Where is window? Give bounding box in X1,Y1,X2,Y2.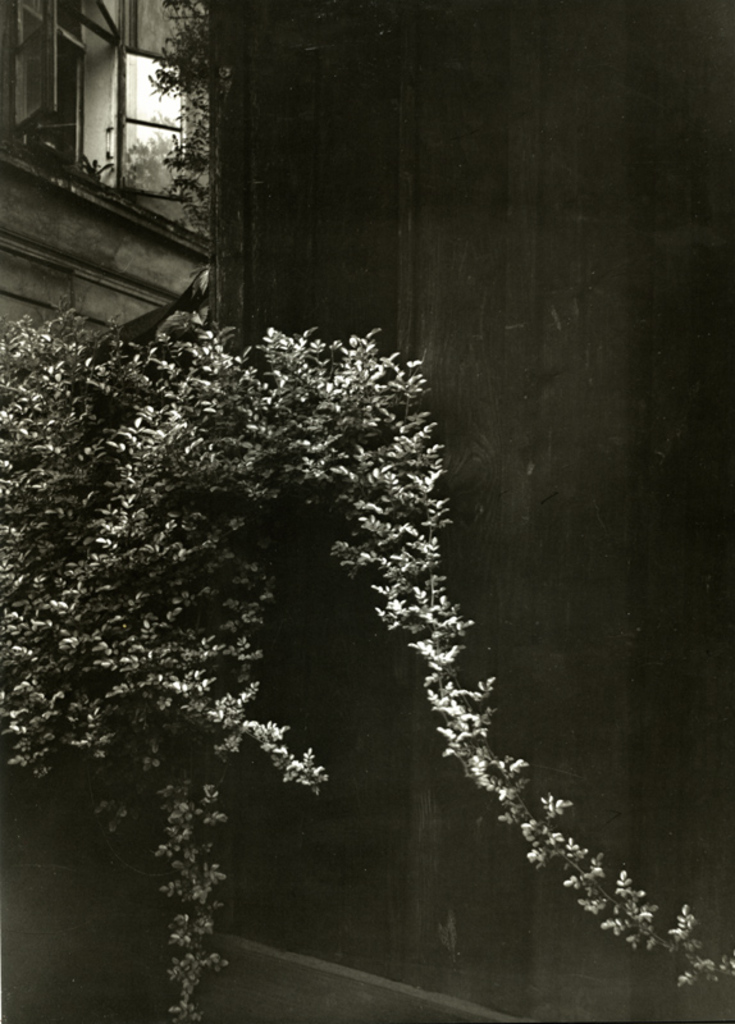
0,0,120,195.
